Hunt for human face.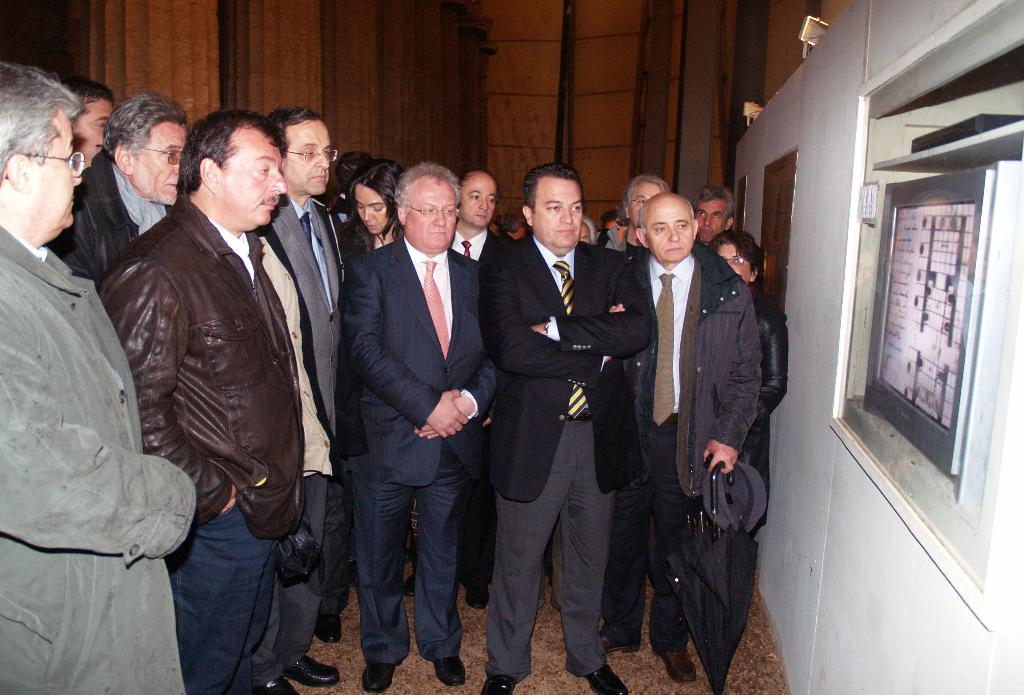
Hunted down at <bbox>526, 176, 587, 250</bbox>.
